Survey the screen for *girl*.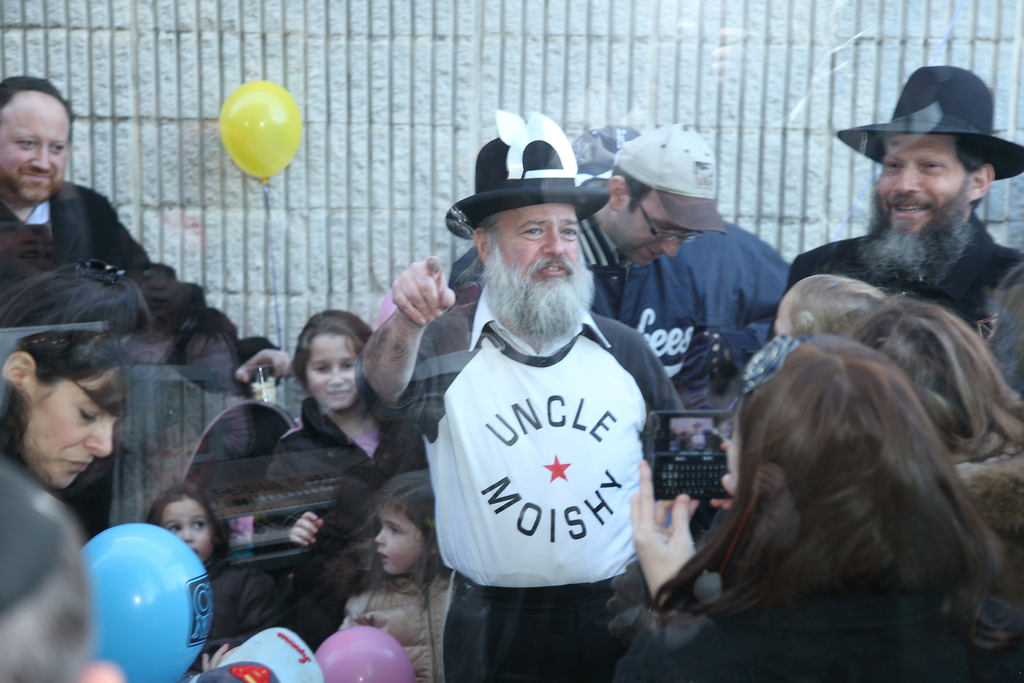
Survey found: 605,331,998,682.
